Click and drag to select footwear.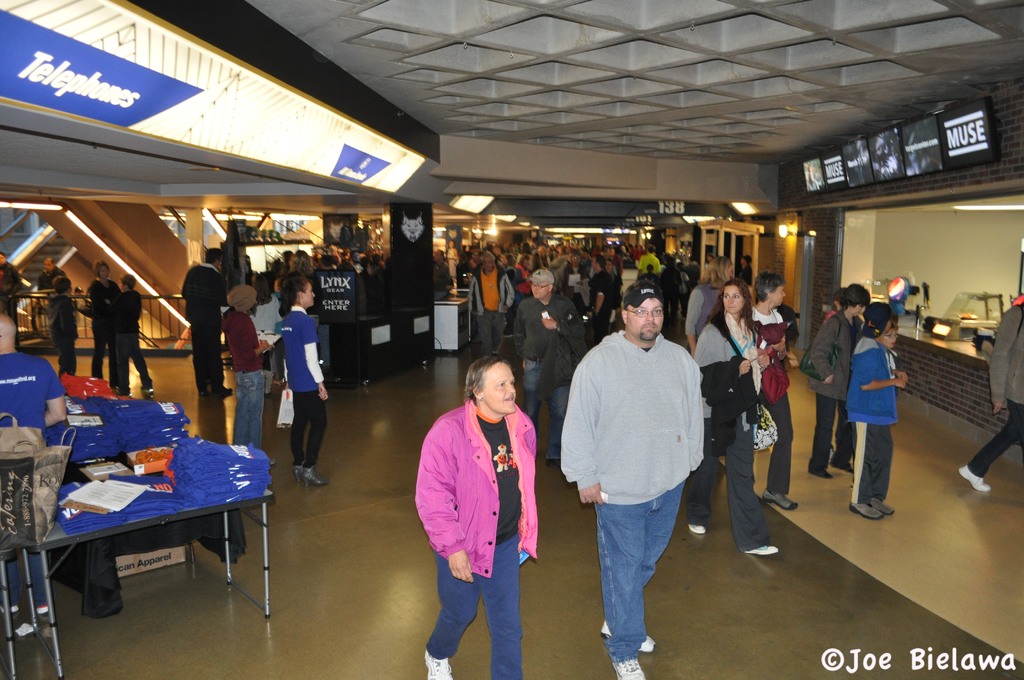
Selection: bbox=[688, 523, 710, 534].
